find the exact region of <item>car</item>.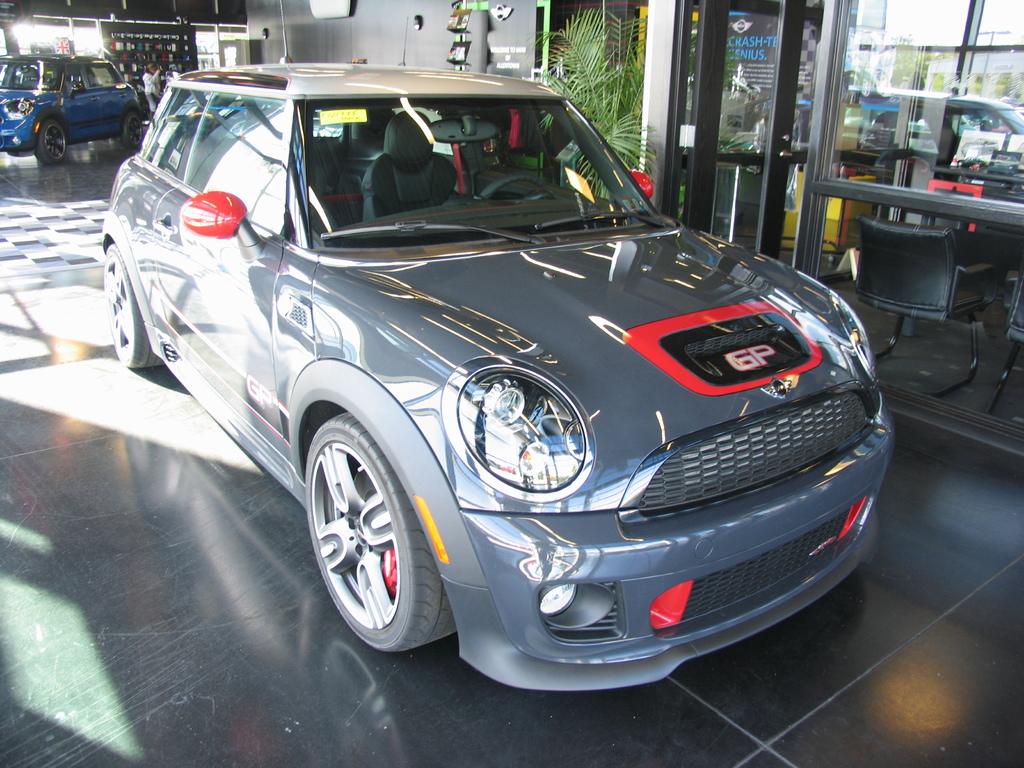
Exact region: crop(0, 45, 140, 165).
